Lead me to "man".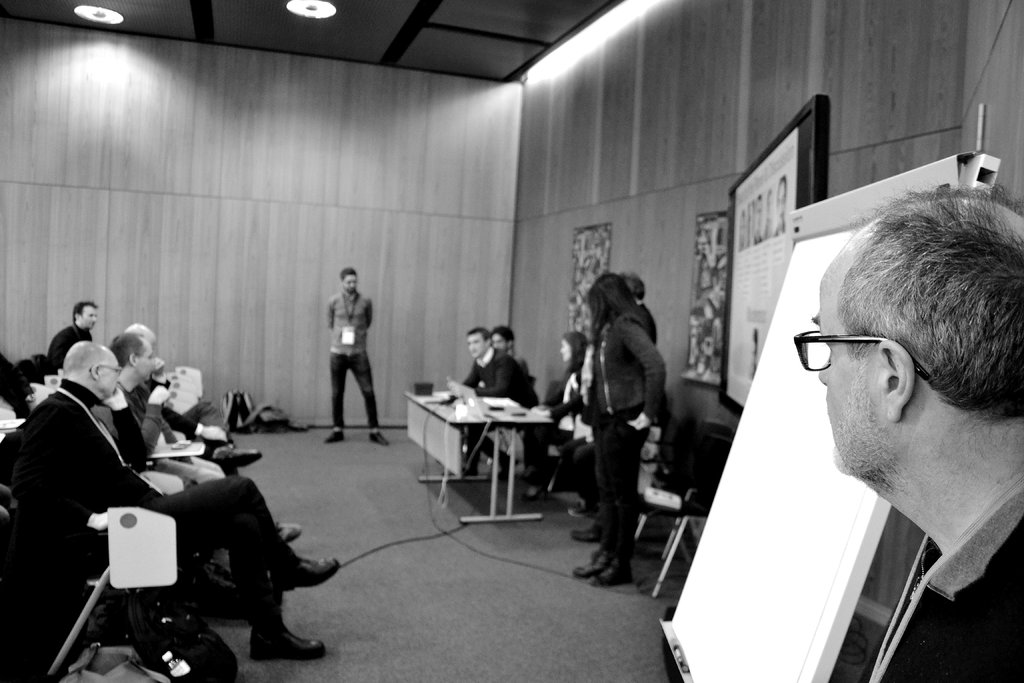
Lead to x1=435, y1=327, x2=541, y2=481.
